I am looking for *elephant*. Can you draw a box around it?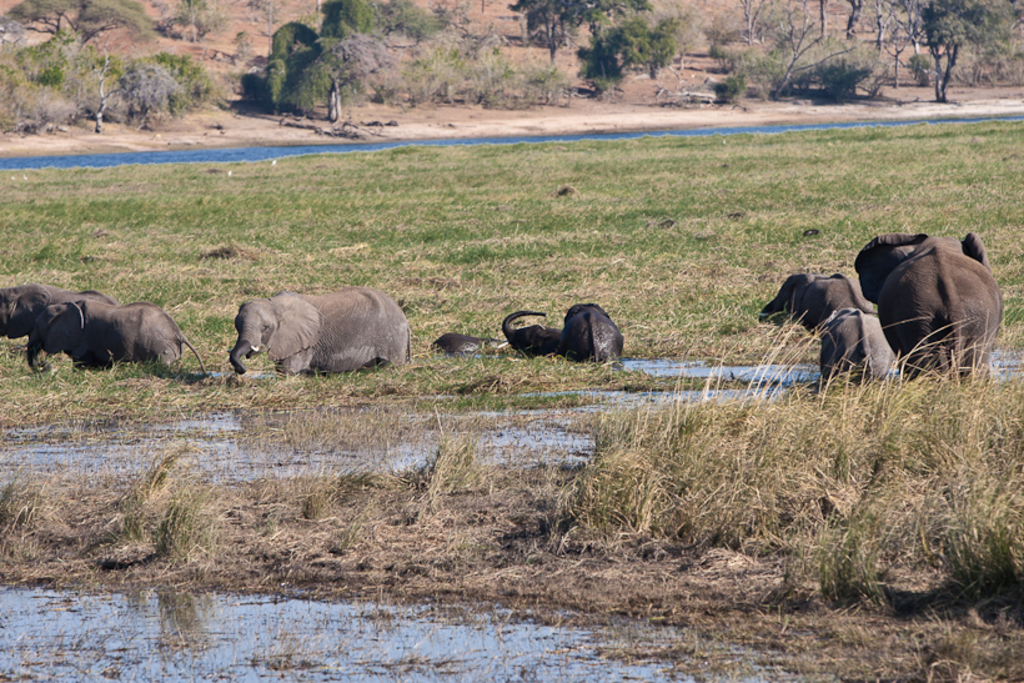
Sure, the bounding box is x1=814 y1=310 x2=904 y2=392.
